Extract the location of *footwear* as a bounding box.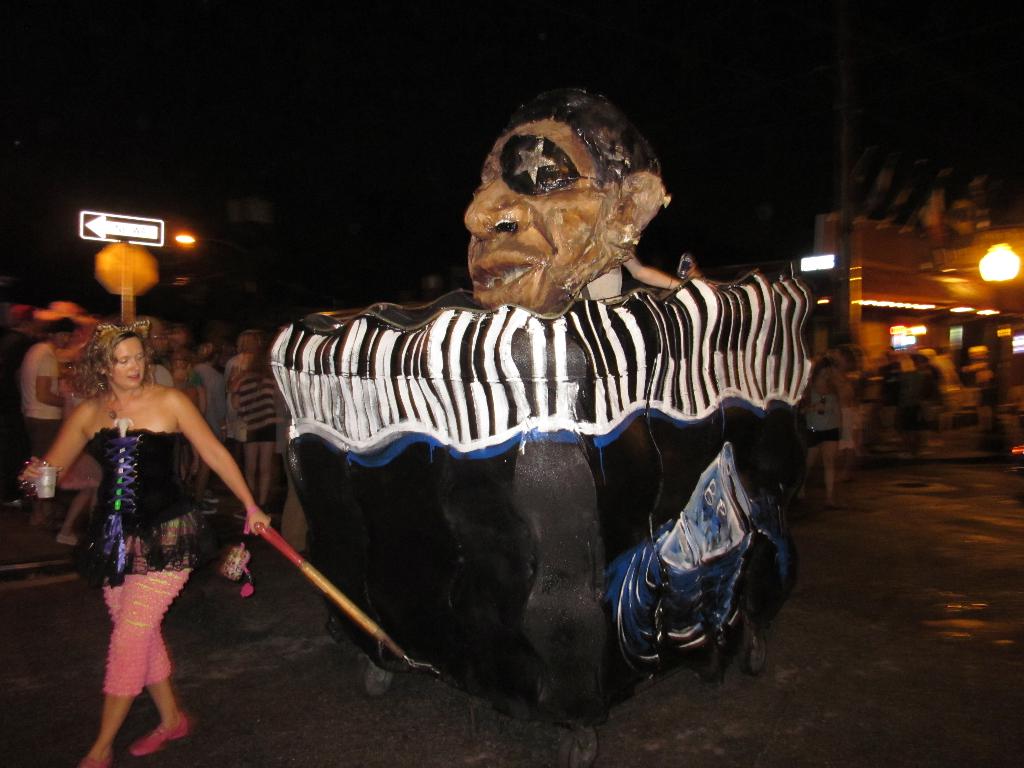
rect(56, 529, 76, 545).
